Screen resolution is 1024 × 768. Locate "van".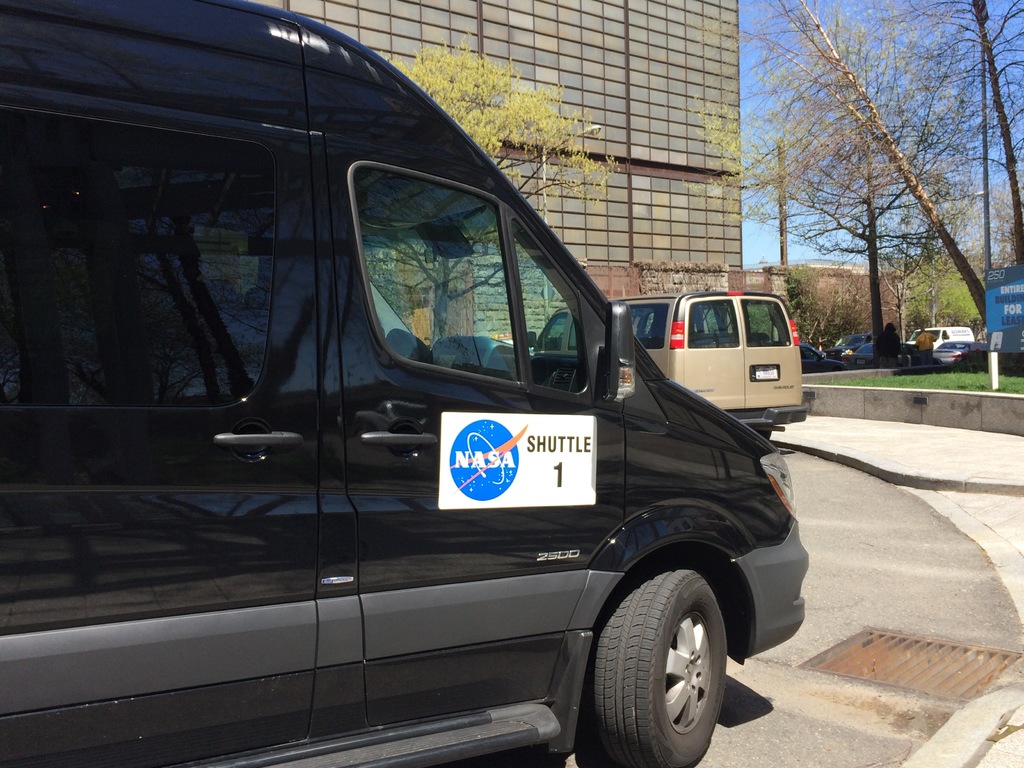
0, 0, 809, 767.
